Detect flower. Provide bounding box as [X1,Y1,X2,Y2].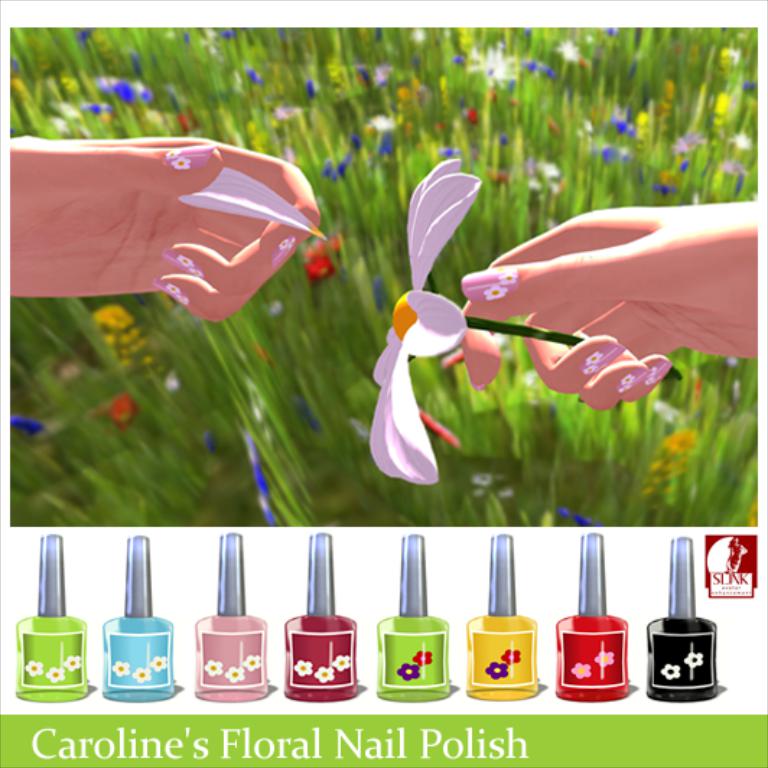
[486,657,508,678].
